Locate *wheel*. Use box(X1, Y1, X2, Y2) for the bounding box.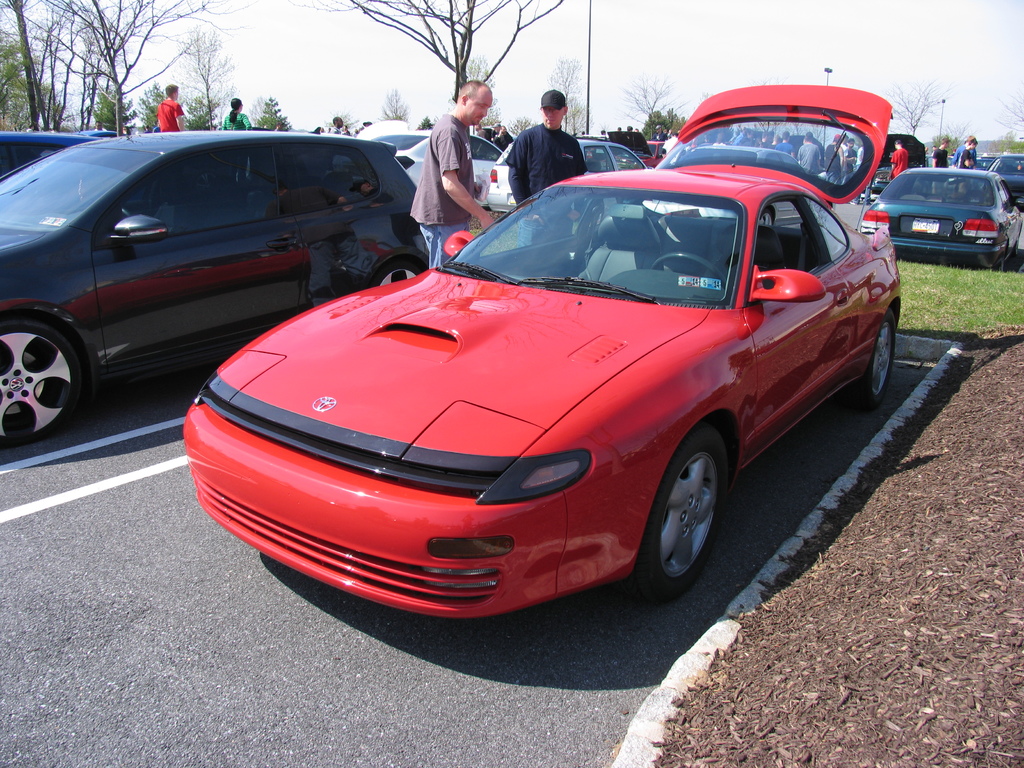
box(650, 252, 729, 284).
